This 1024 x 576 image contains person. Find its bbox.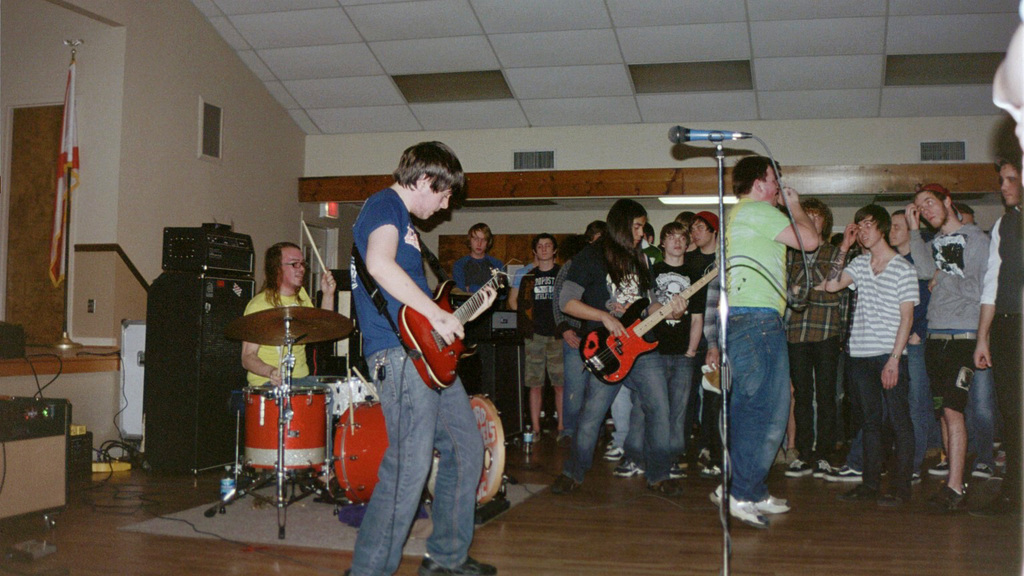
detection(897, 181, 993, 506).
